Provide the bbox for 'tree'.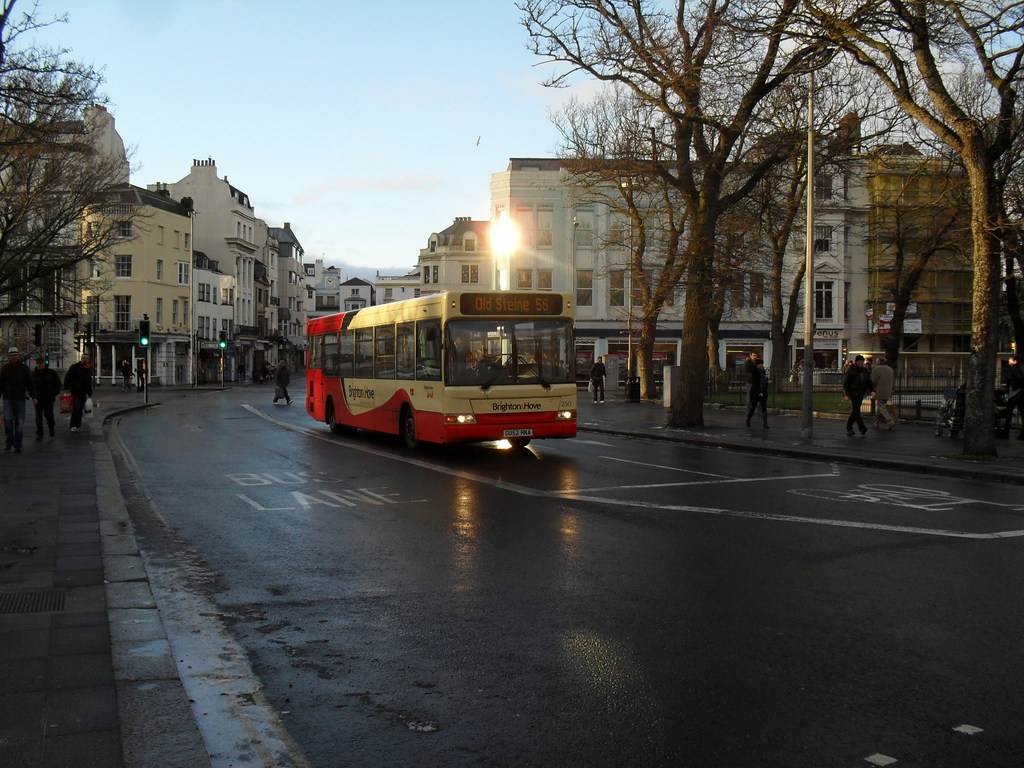
0 0 163 326.
